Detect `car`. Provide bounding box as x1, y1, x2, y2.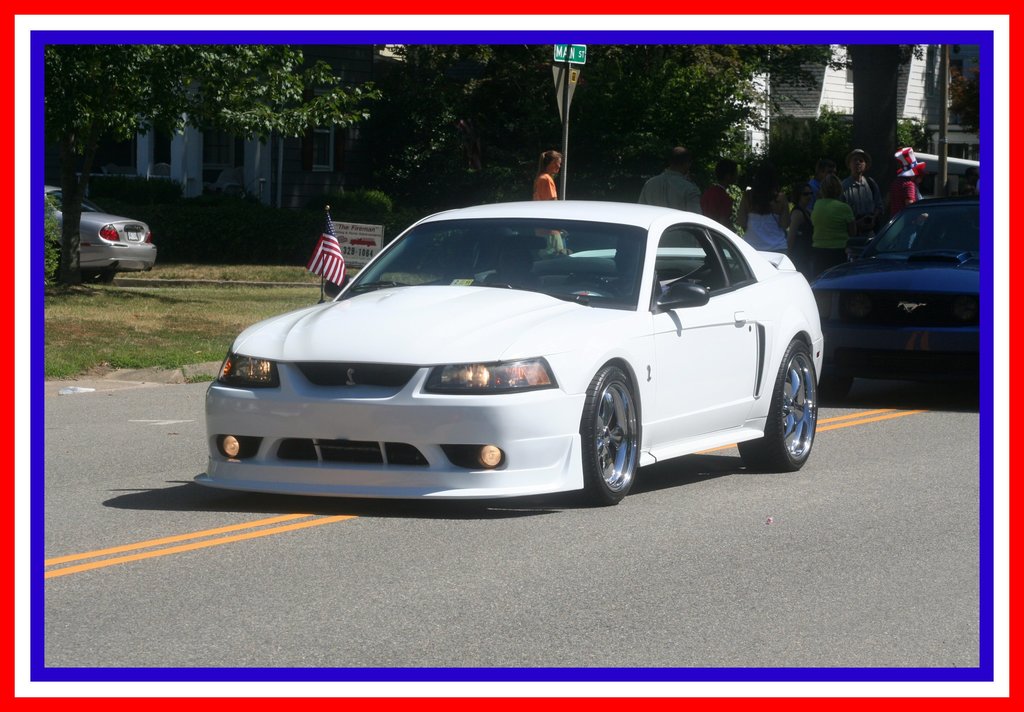
812, 199, 979, 400.
